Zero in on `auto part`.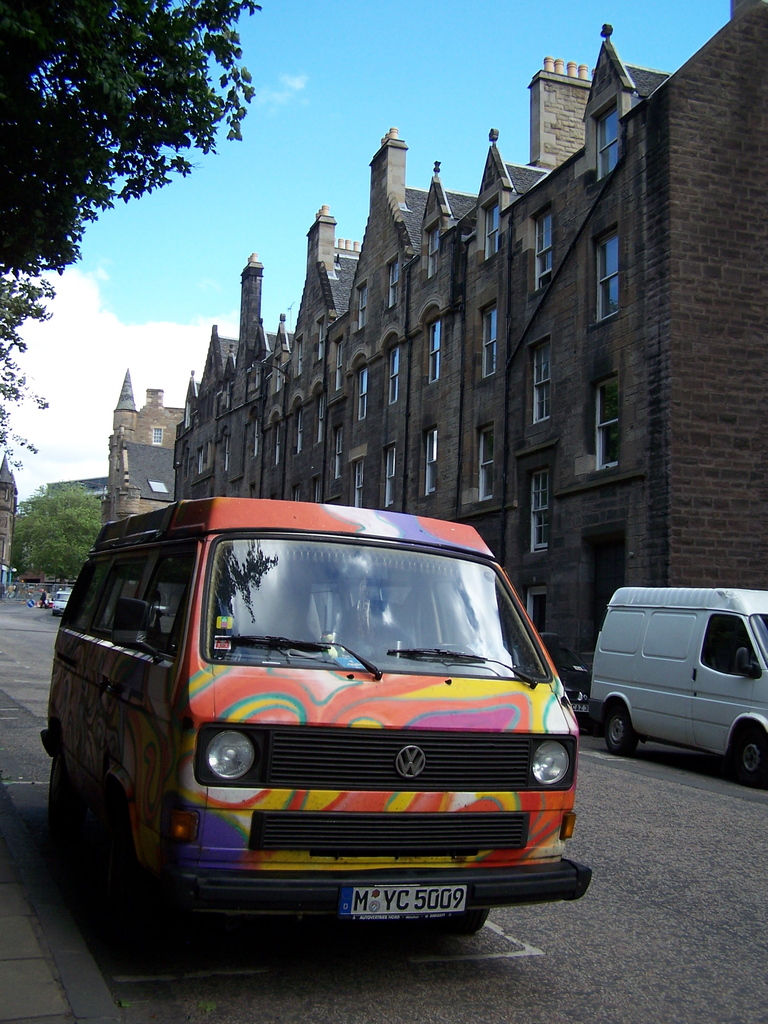
Zeroed in: x1=199 y1=533 x2=551 y2=680.
